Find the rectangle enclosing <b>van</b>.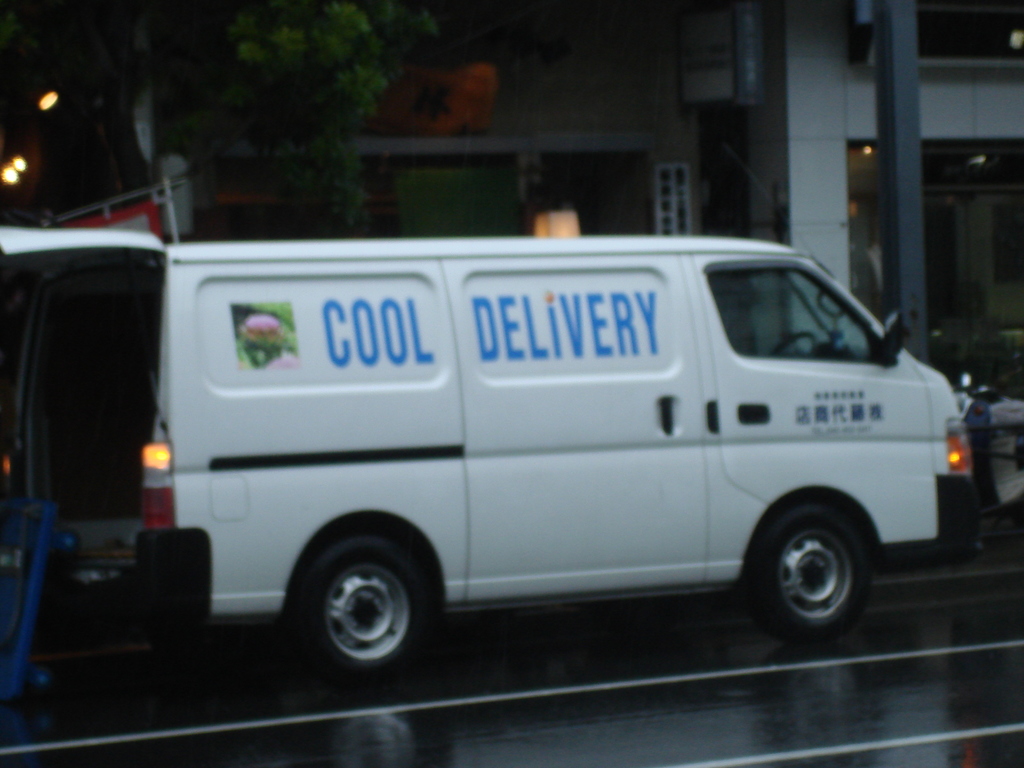
0/140/982/688.
